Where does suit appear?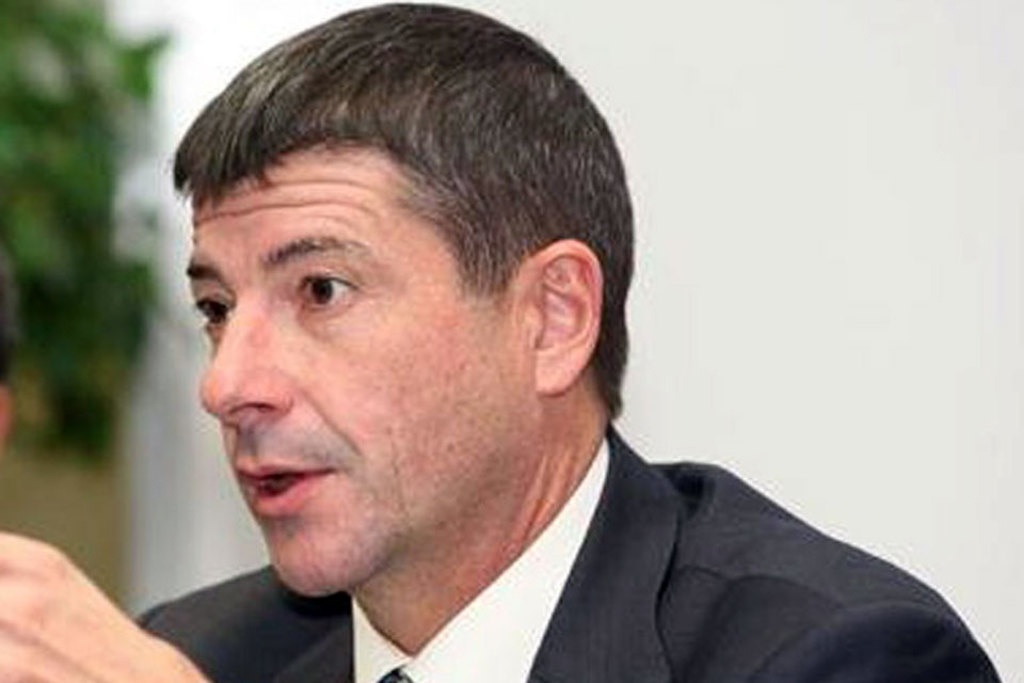
Appears at Rect(129, 418, 1005, 682).
